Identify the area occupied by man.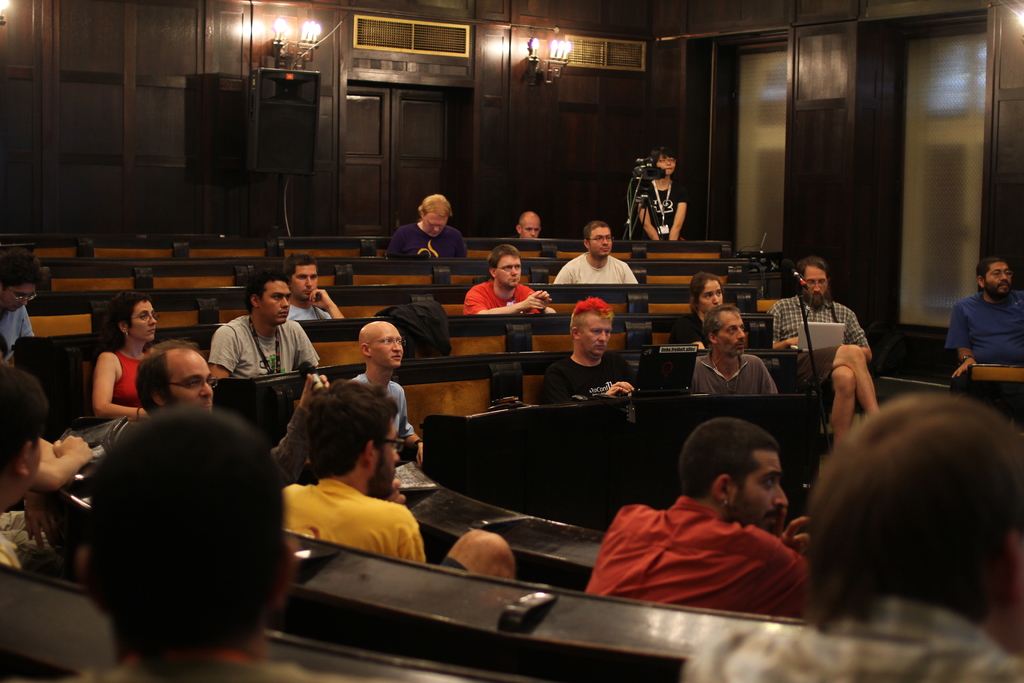
Area: <region>943, 254, 1023, 375</region>.
